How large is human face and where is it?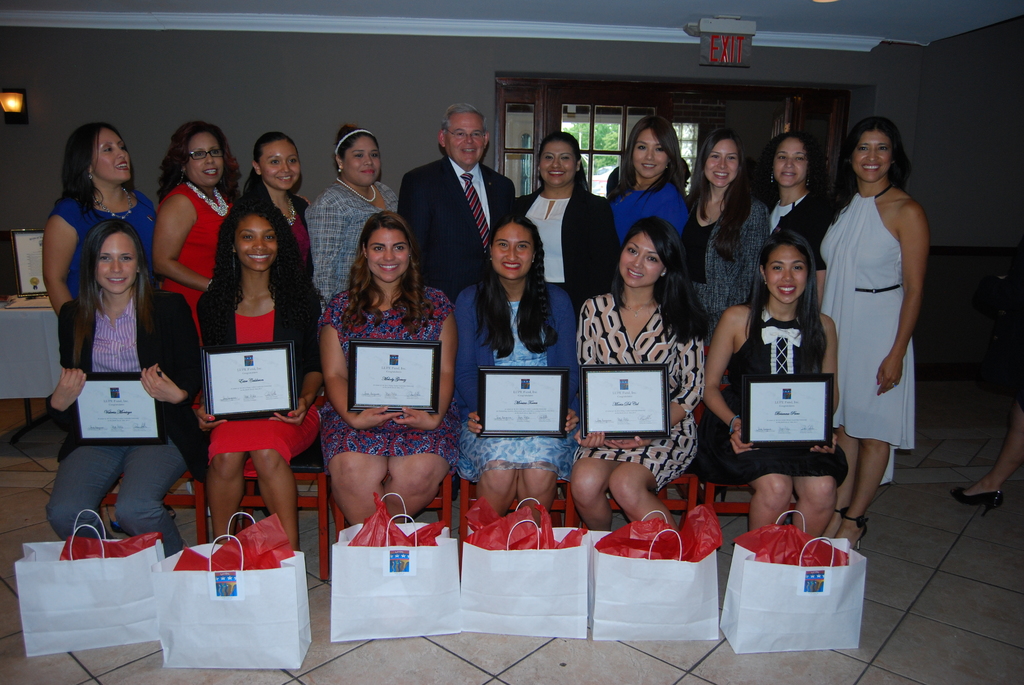
Bounding box: select_region(617, 235, 667, 285).
